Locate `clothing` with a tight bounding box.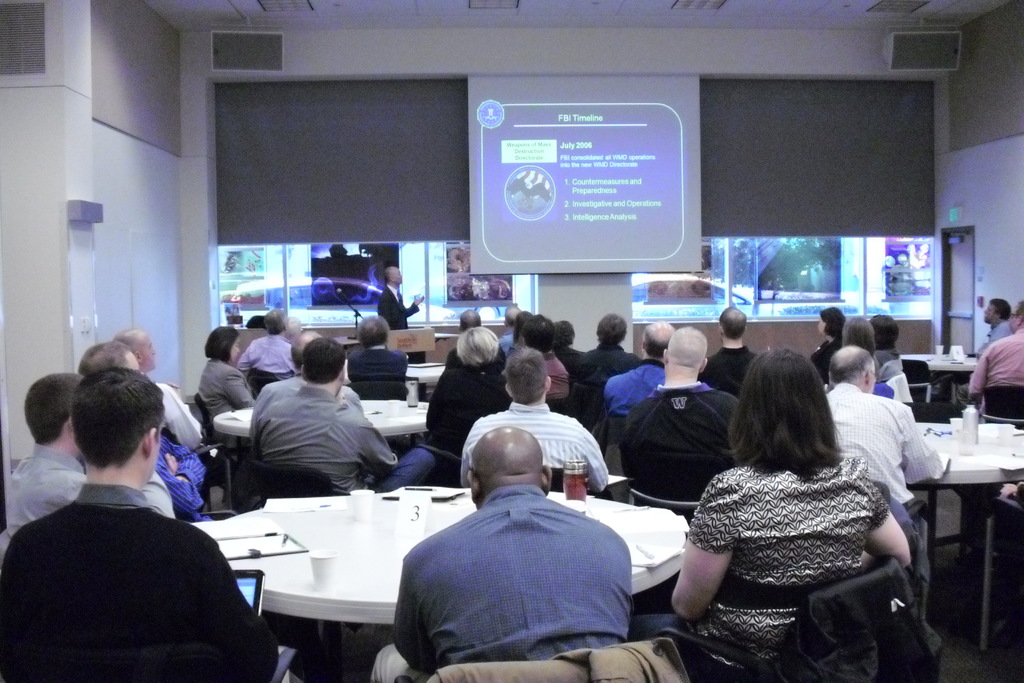
Rect(868, 375, 892, 400).
